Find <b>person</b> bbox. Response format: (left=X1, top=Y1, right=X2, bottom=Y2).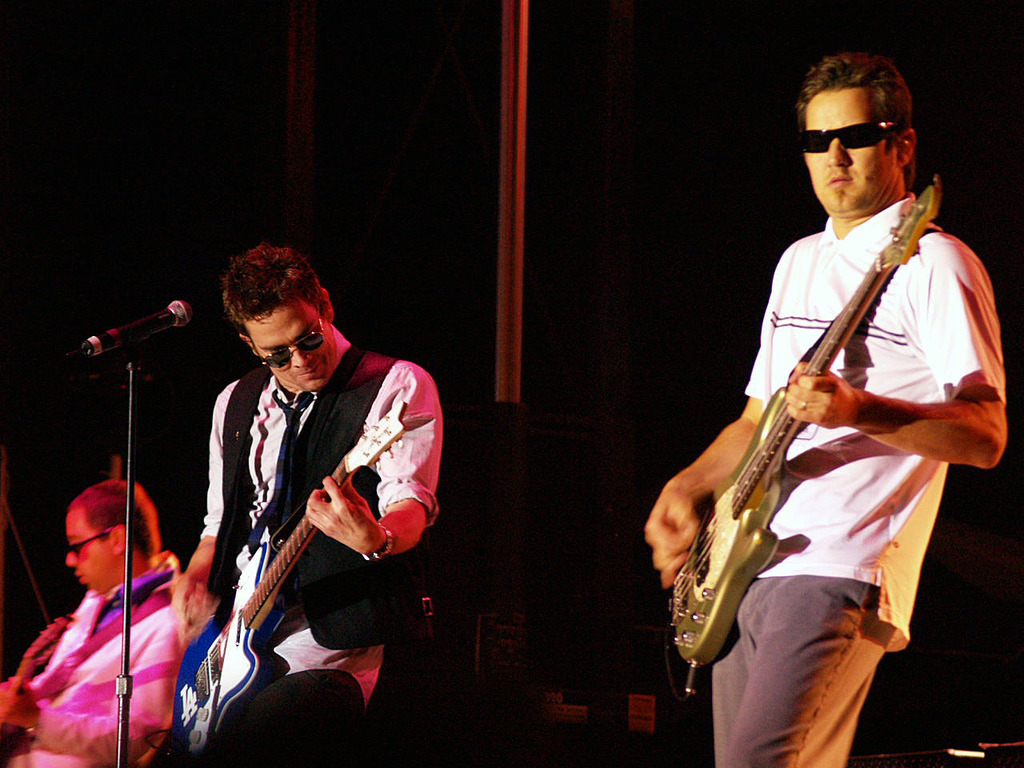
(left=161, top=210, right=406, bottom=765).
